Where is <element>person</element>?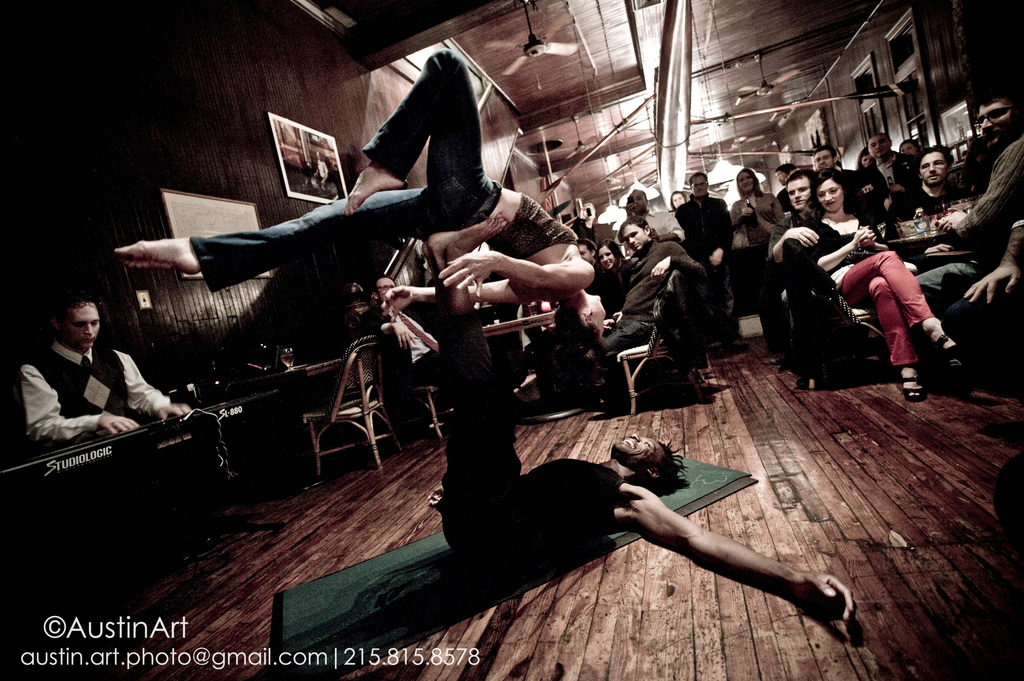
box=[413, 218, 867, 616].
